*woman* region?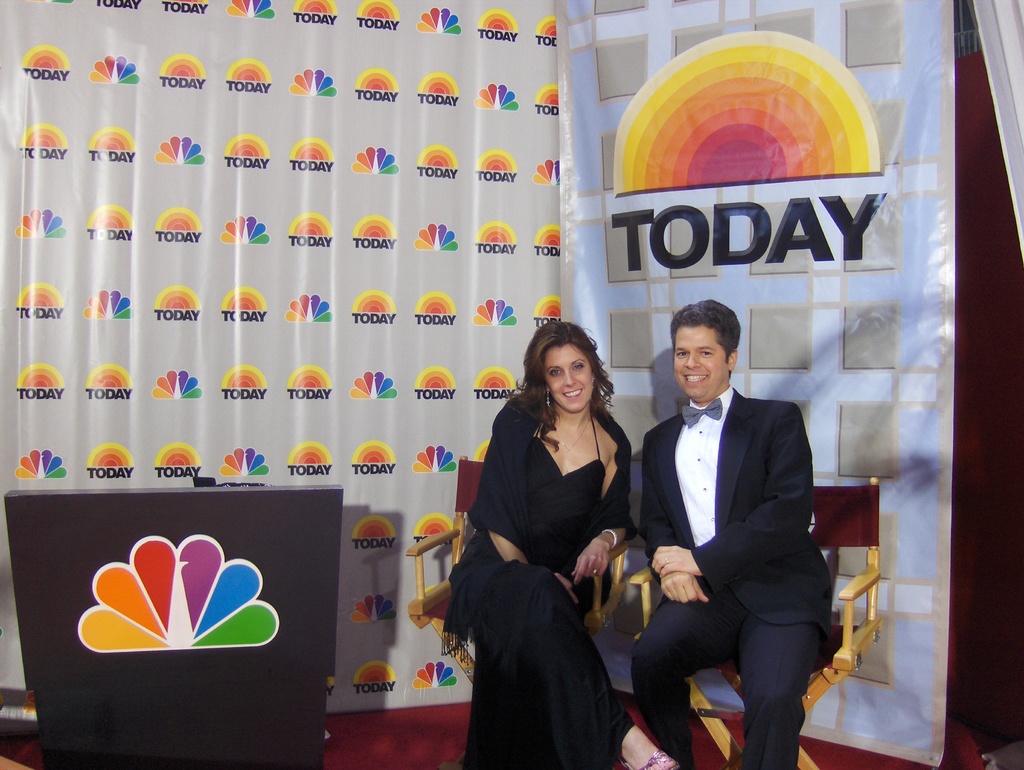
box(465, 299, 636, 769)
